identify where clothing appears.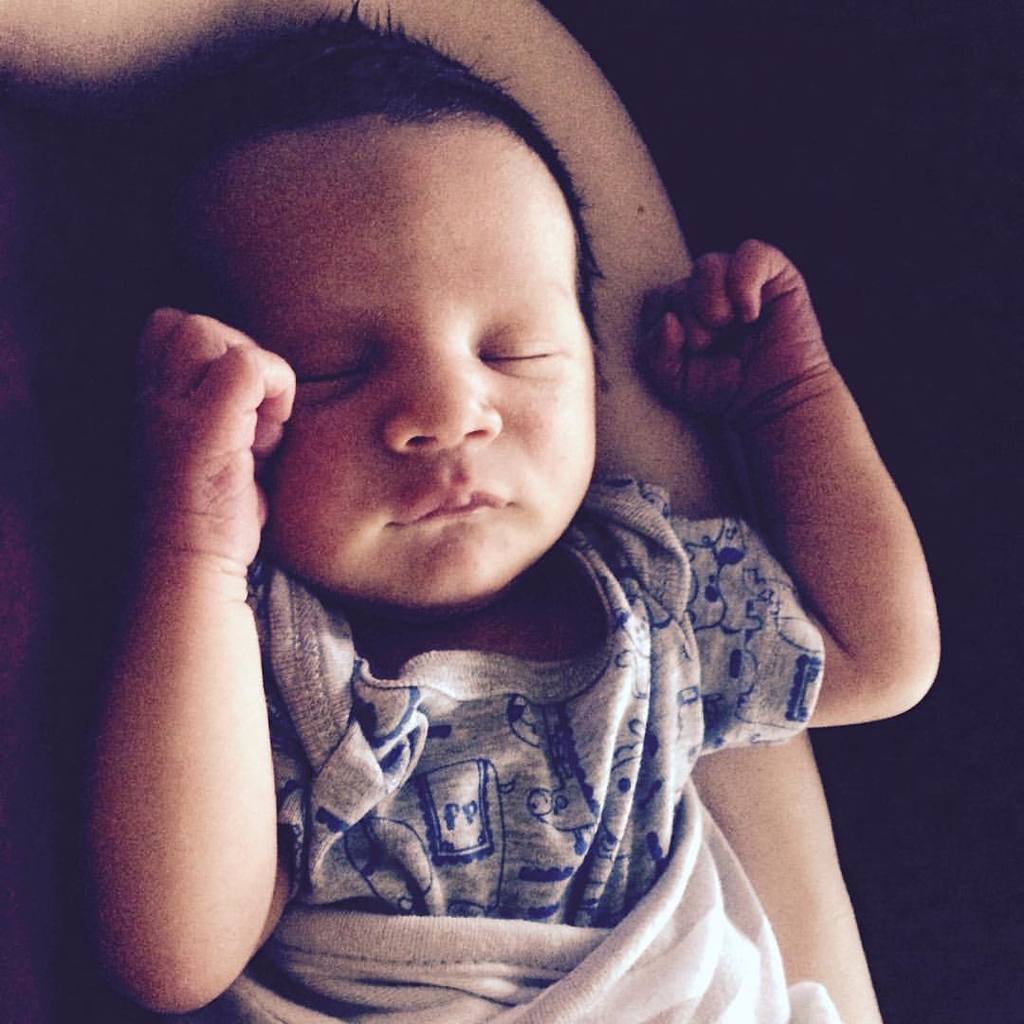
Appears at (x1=149, y1=476, x2=814, y2=1006).
